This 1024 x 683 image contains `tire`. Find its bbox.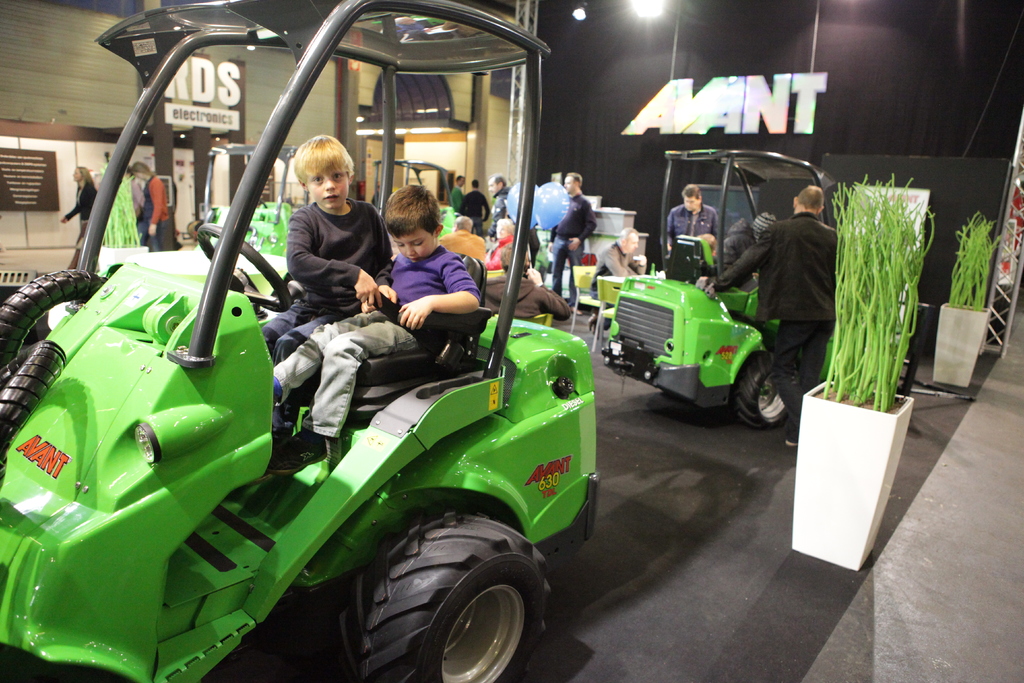
<bbox>335, 522, 547, 677</bbox>.
